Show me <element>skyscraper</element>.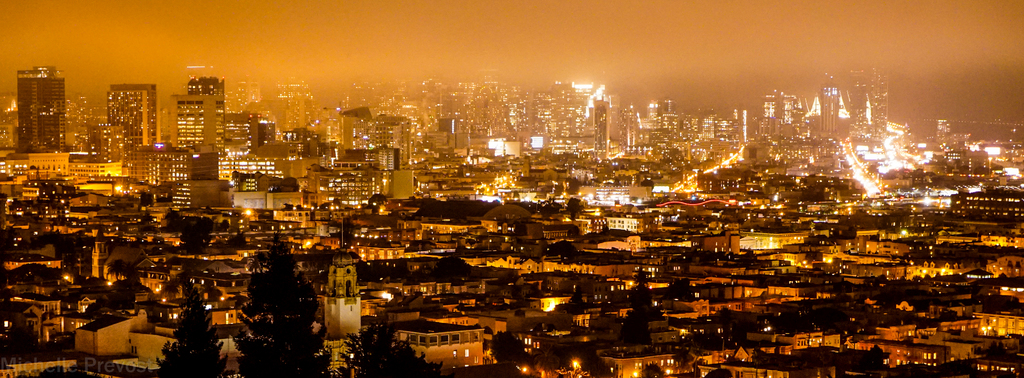
<element>skyscraper</element> is here: detection(18, 68, 68, 155).
